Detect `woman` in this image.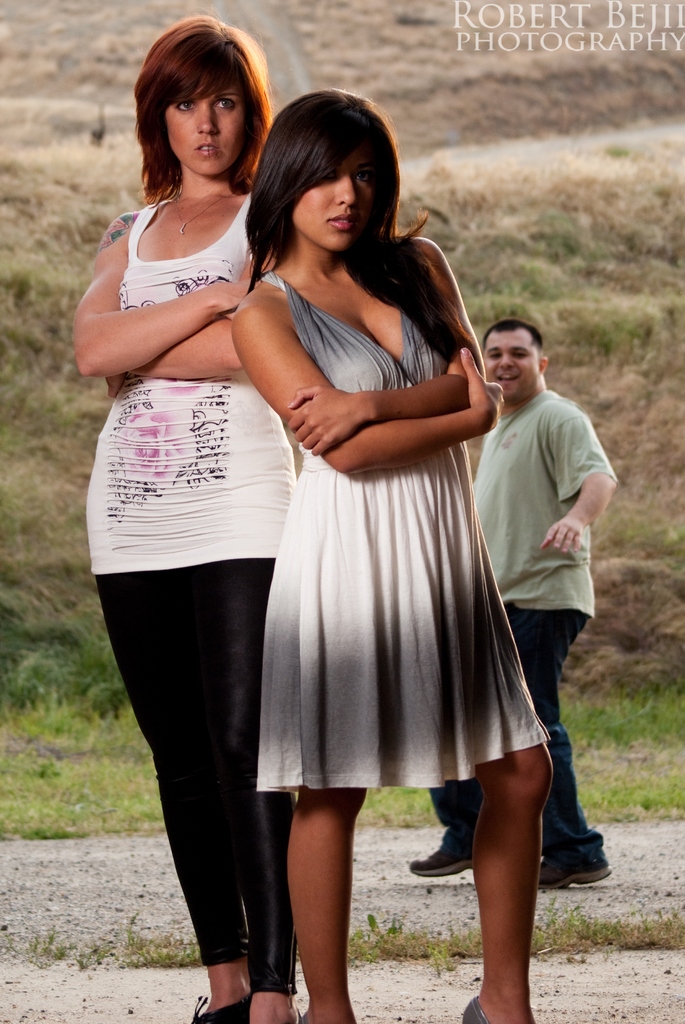
Detection: {"left": 73, "top": 17, "right": 309, "bottom": 1023}.
